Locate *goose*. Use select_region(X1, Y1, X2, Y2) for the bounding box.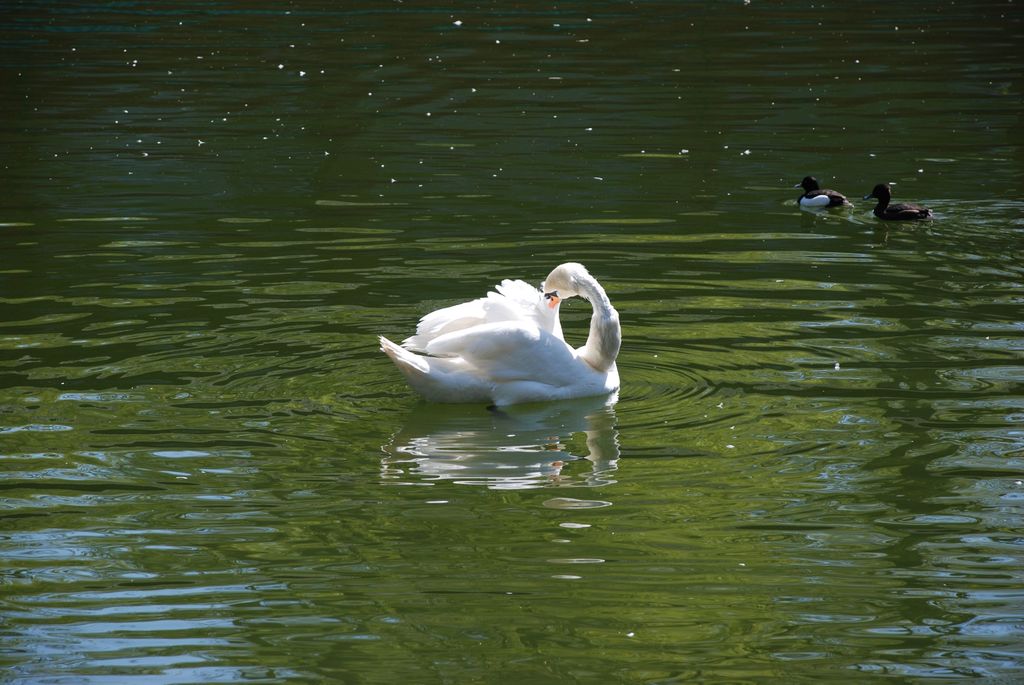
select_region(861, 182, 935, 222).
